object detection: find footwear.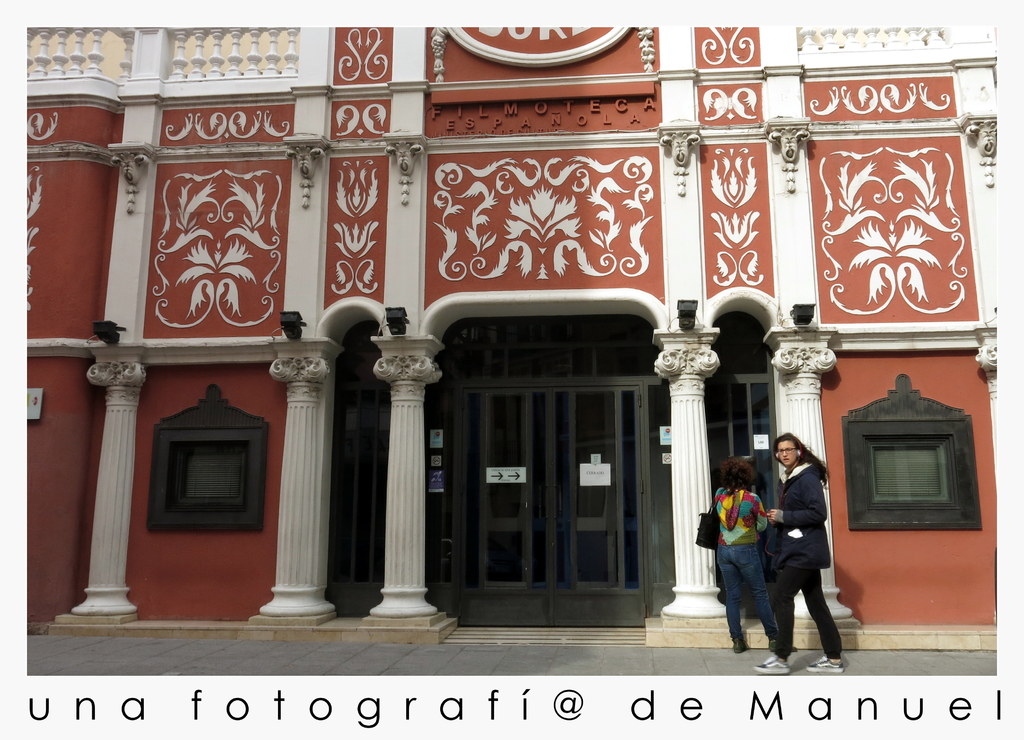
select_region(731, 637, 748, 652).
